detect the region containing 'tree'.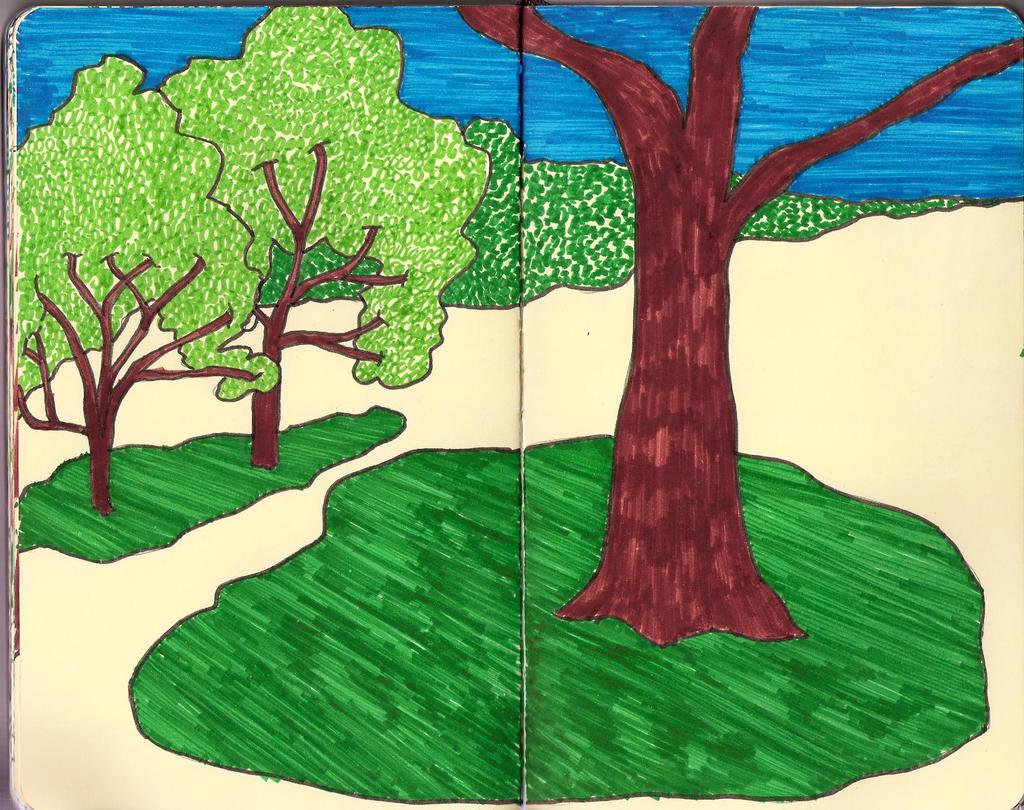
158 4 500 473.
